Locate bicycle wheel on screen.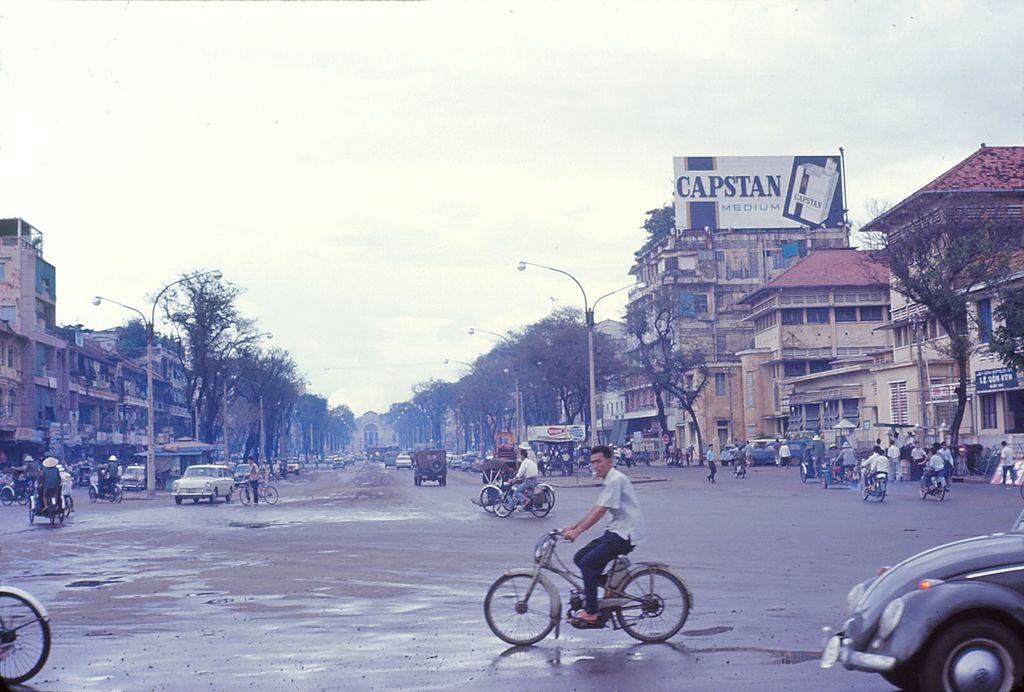
On screen at <bbox>240, 487, 257, 506</bbox>.
